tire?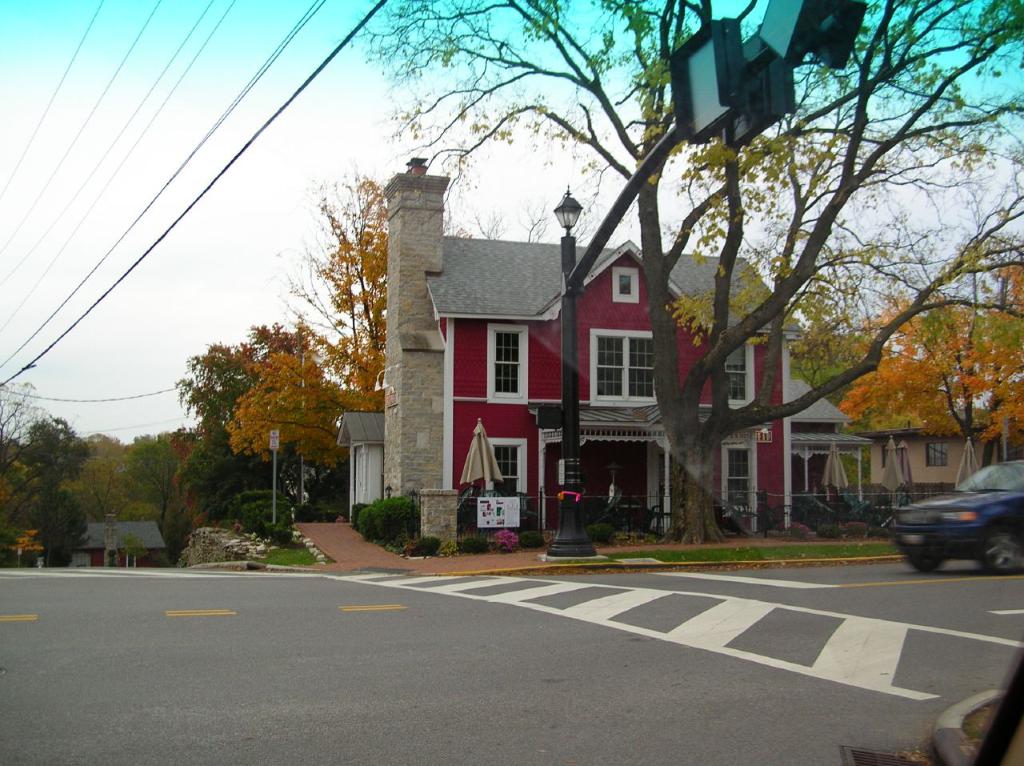
x1=910 y1=551 x2=954 y2=573
